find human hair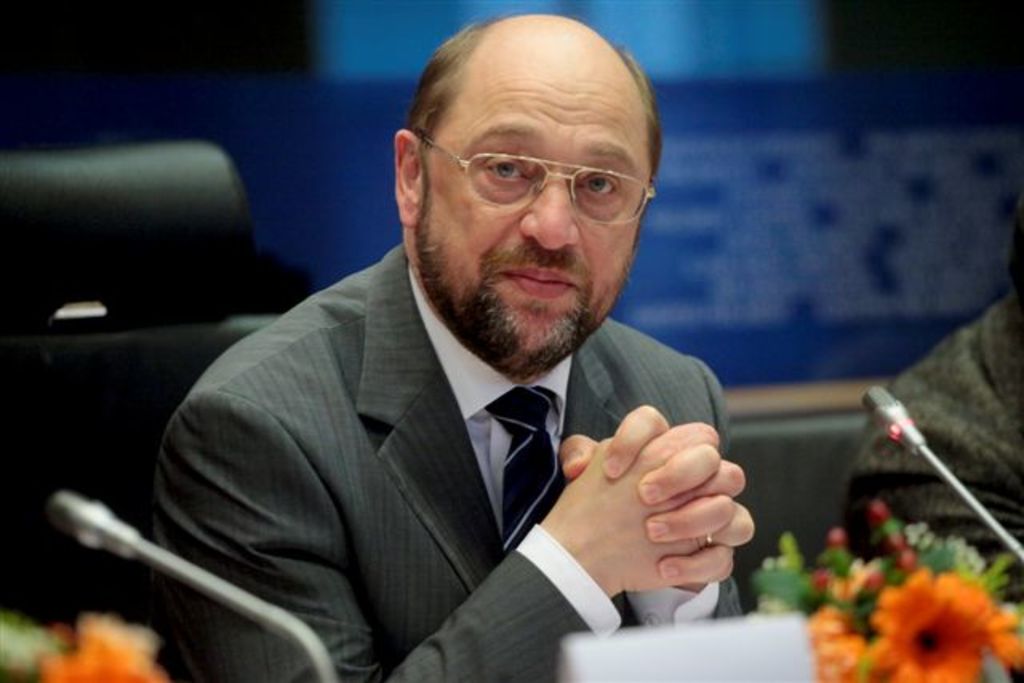
(left=402, top=26, right=634, bottom=165)
